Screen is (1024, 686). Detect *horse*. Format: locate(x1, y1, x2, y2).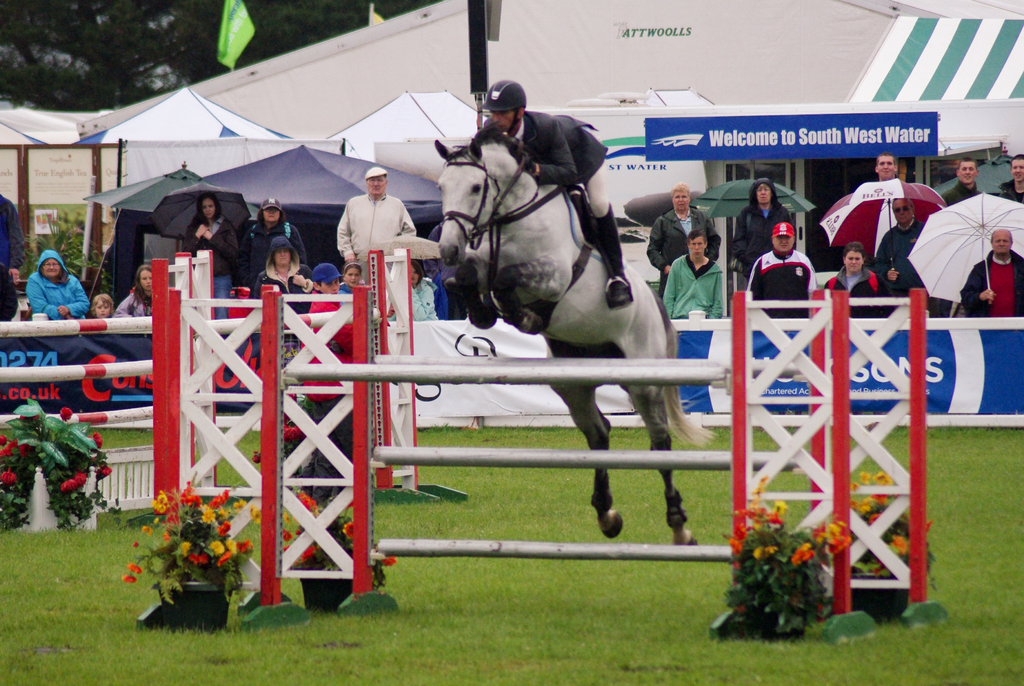
locate(434, 116, 721, 553).
